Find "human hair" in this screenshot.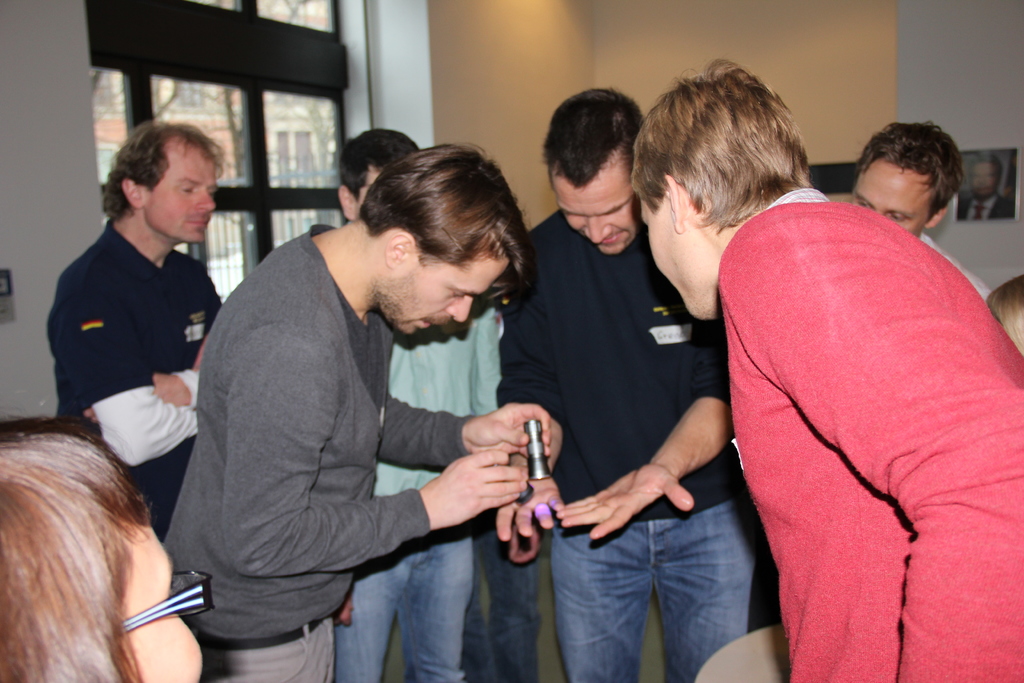
The bounding box for "human hair" is crop(971, 153, 1004, 177).
